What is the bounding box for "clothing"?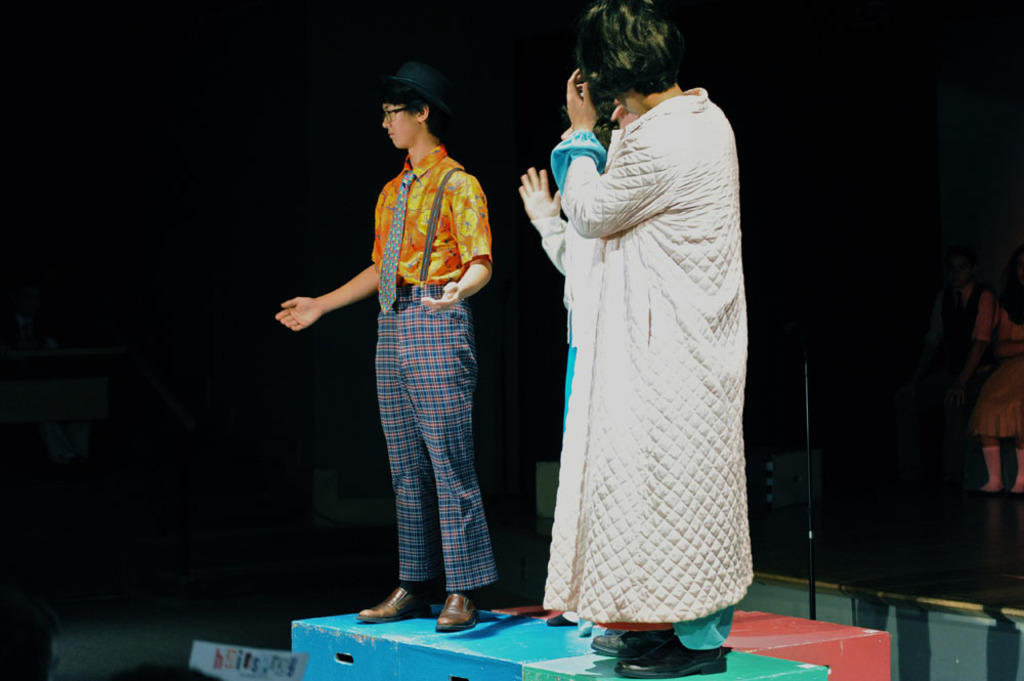
x1=371 y1=135 x2=485 y2=593.
